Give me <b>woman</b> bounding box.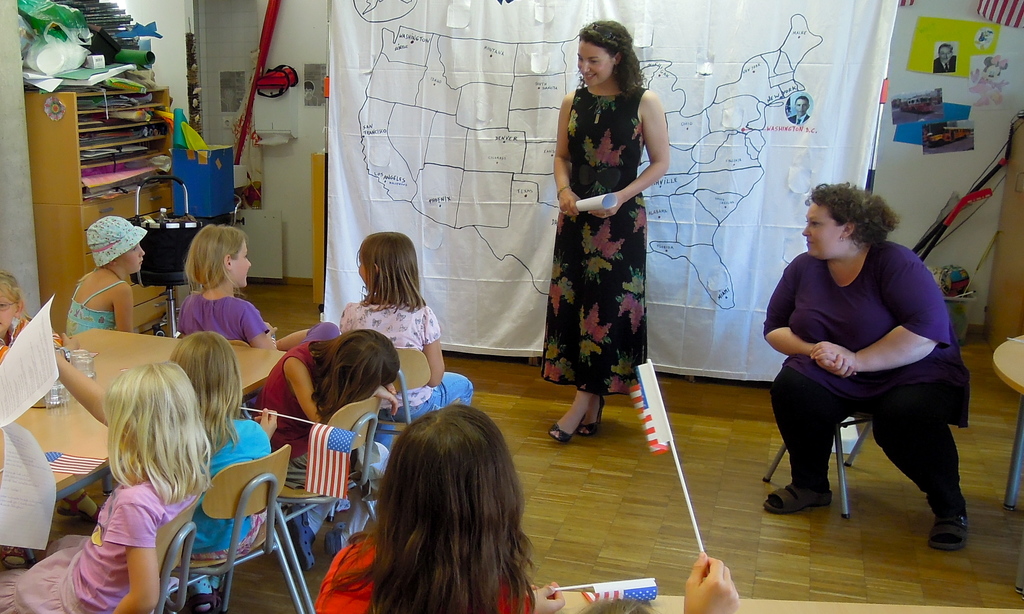
l=760, t=181, r=966, b=553.
